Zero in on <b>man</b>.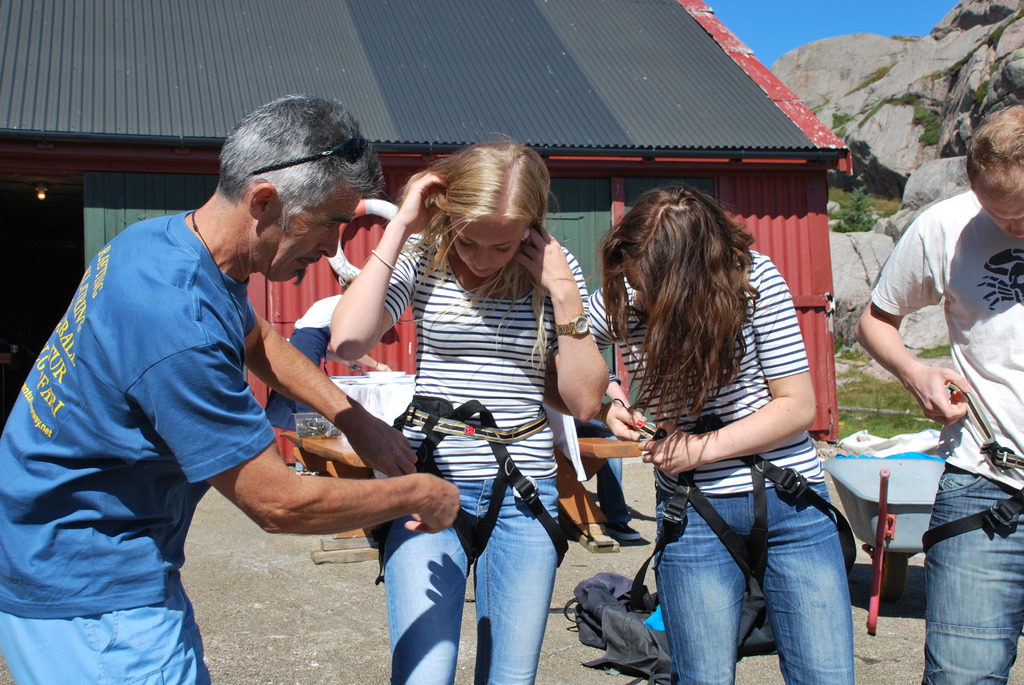
Zeroed in: Rect(31, 104, 405, 666).
